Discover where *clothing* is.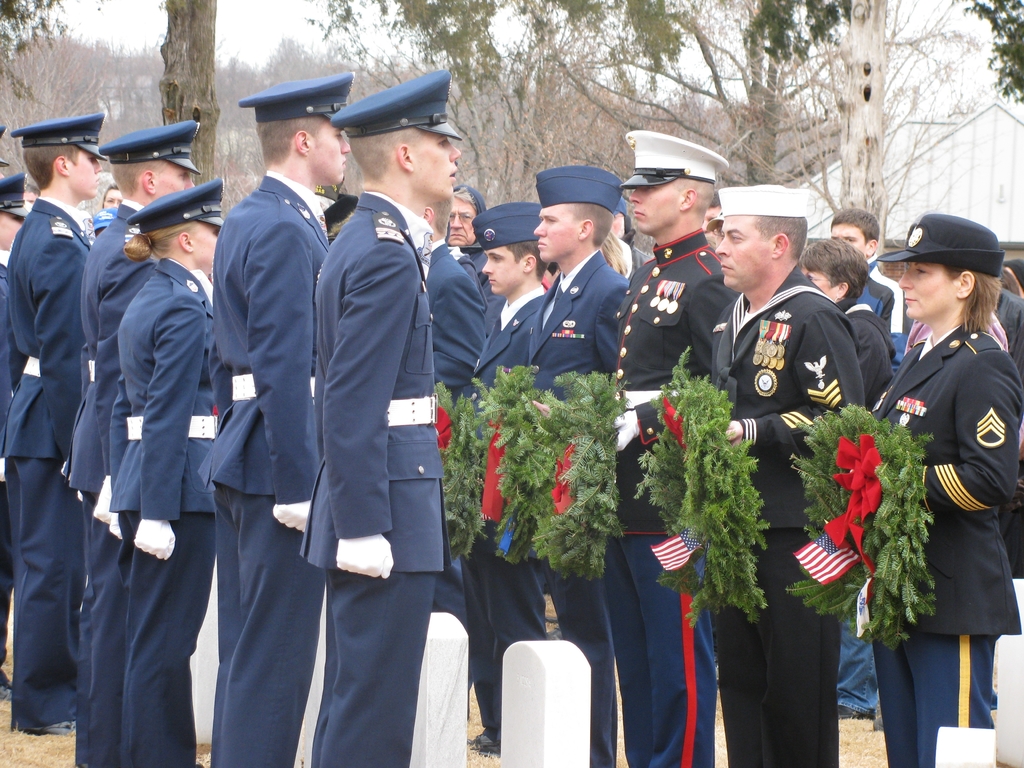
Discovered at l=592, t=233, r=735, b=767.
